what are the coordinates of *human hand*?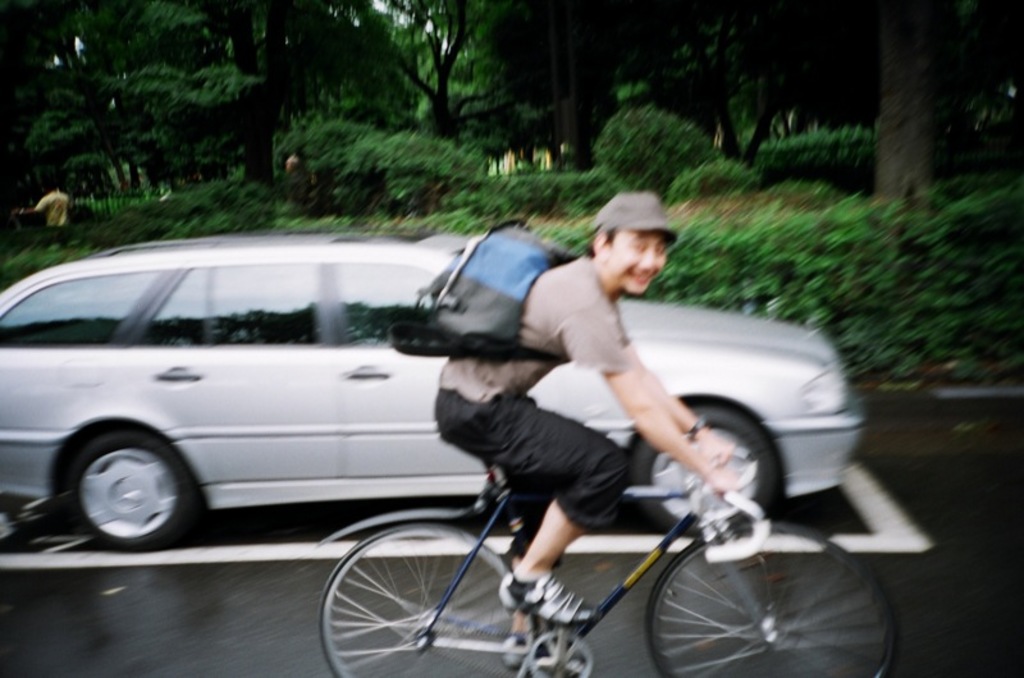
crop(704, 471, 744, 505).
